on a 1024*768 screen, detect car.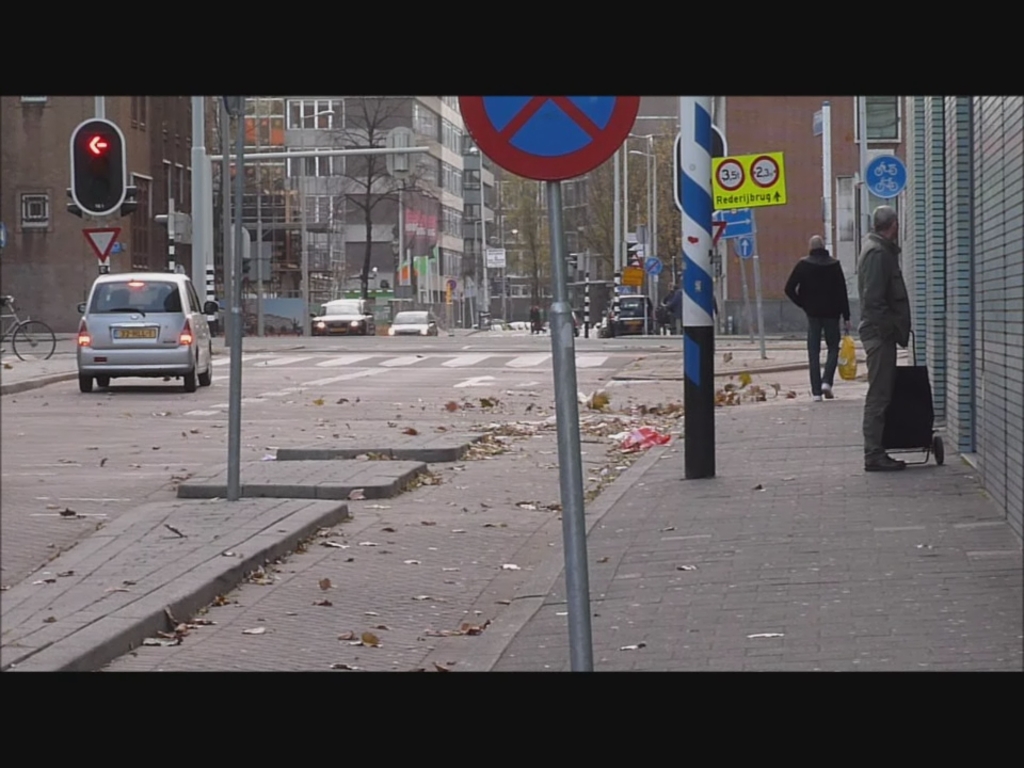
75,268,220,396.
